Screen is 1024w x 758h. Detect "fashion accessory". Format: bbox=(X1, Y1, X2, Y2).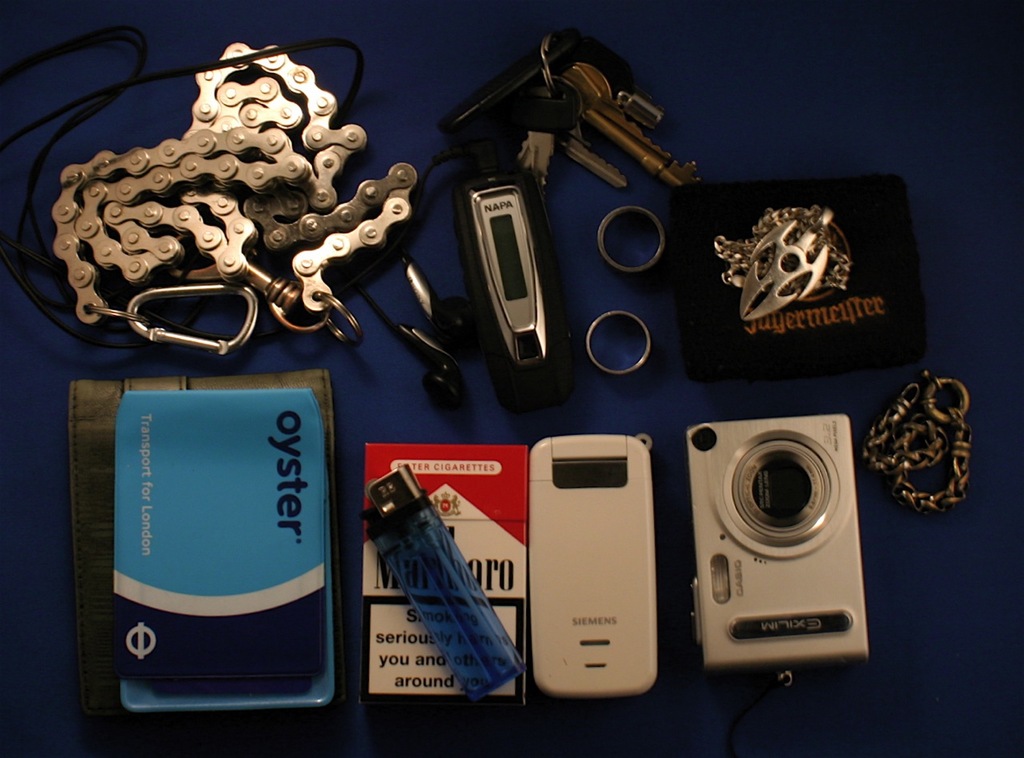
bbox=(597, 204, 666, 275).
